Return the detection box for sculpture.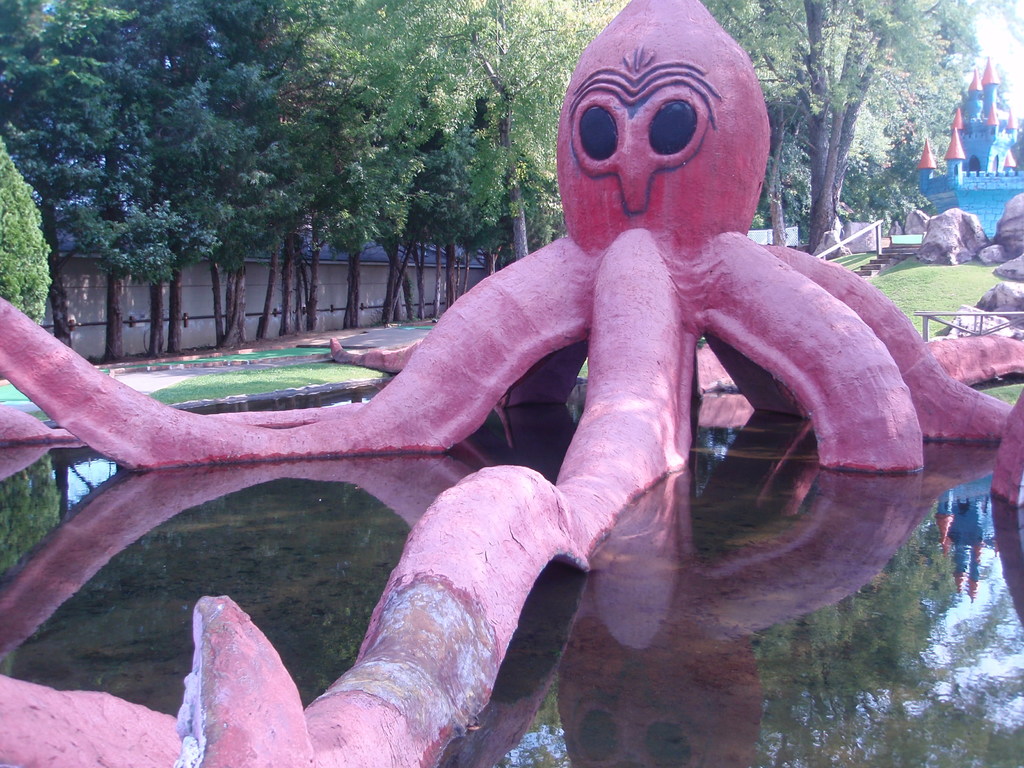
[60,34,977,748].
